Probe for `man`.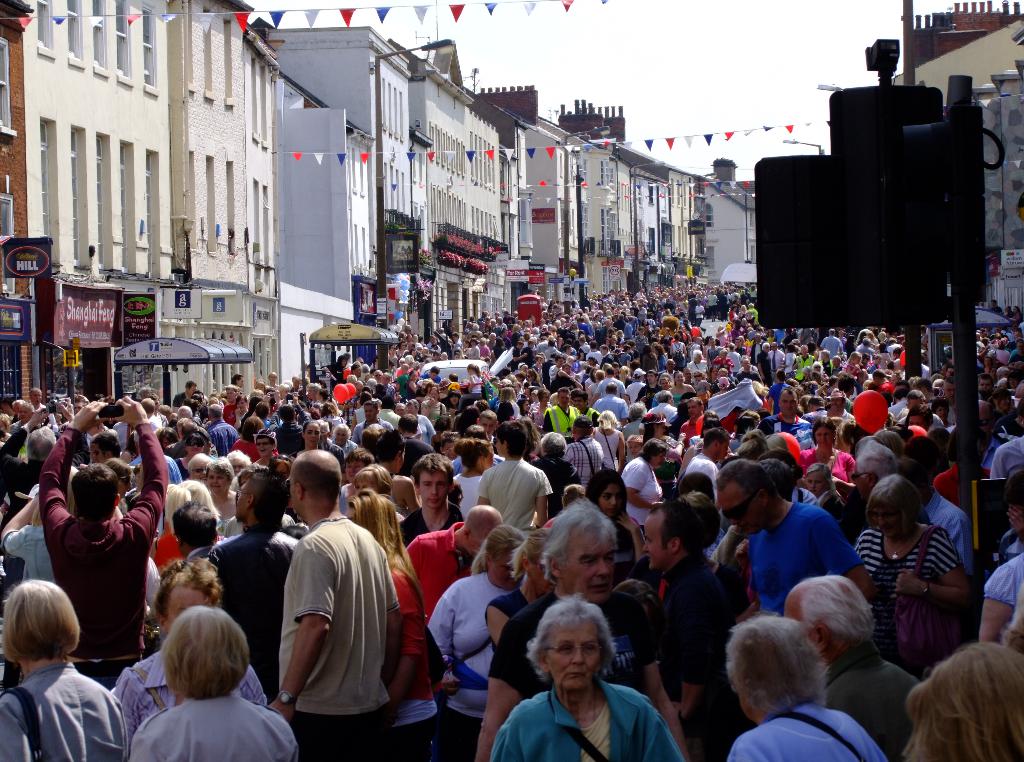
Probe result: [x1=818, y1=351, x2=833, y2=373].
